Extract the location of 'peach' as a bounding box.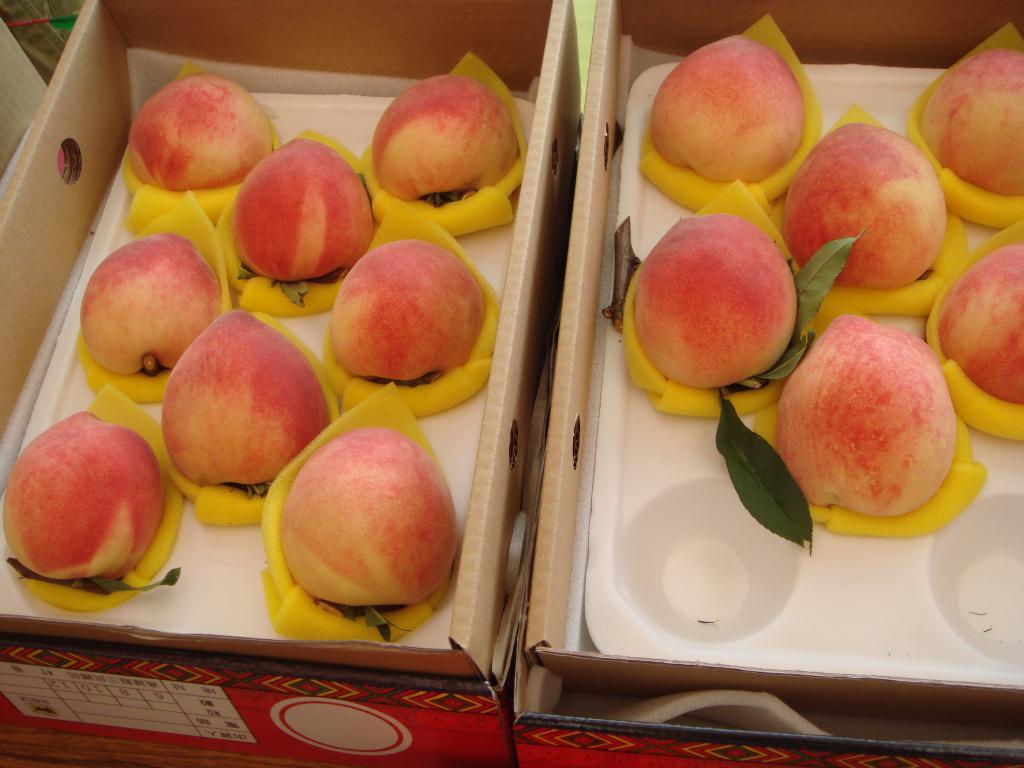
select_region(82, 230, 218, 378).
